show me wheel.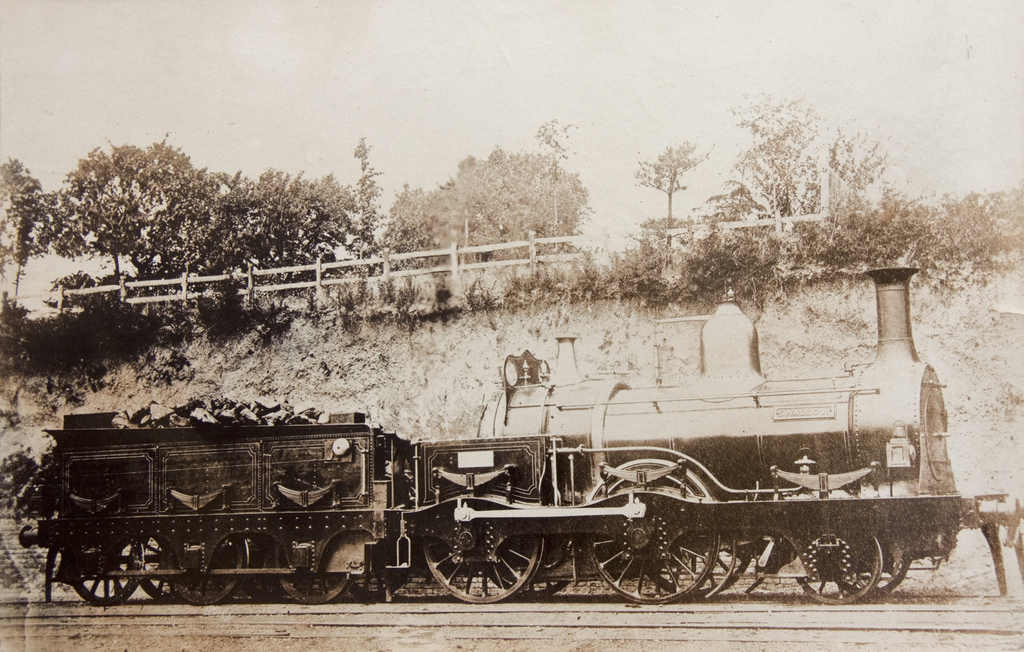
wheel is here: bbox=(276, 567, 355, 603).
